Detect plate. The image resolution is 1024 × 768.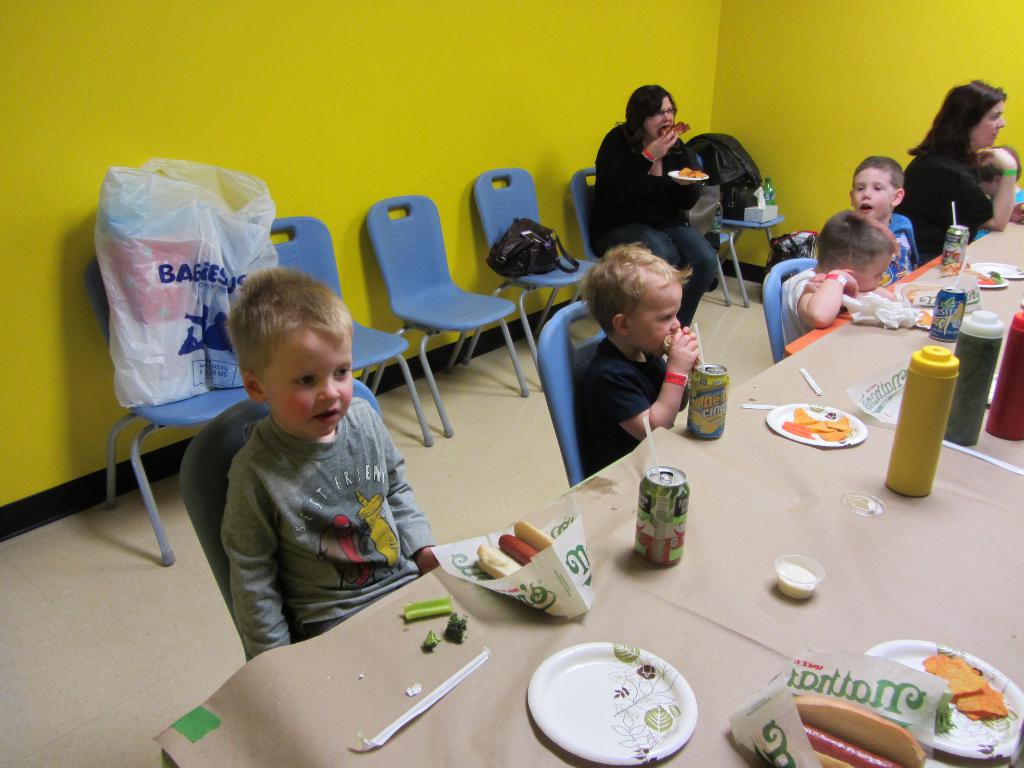
bbox=[869, 641, 1023, 755].
